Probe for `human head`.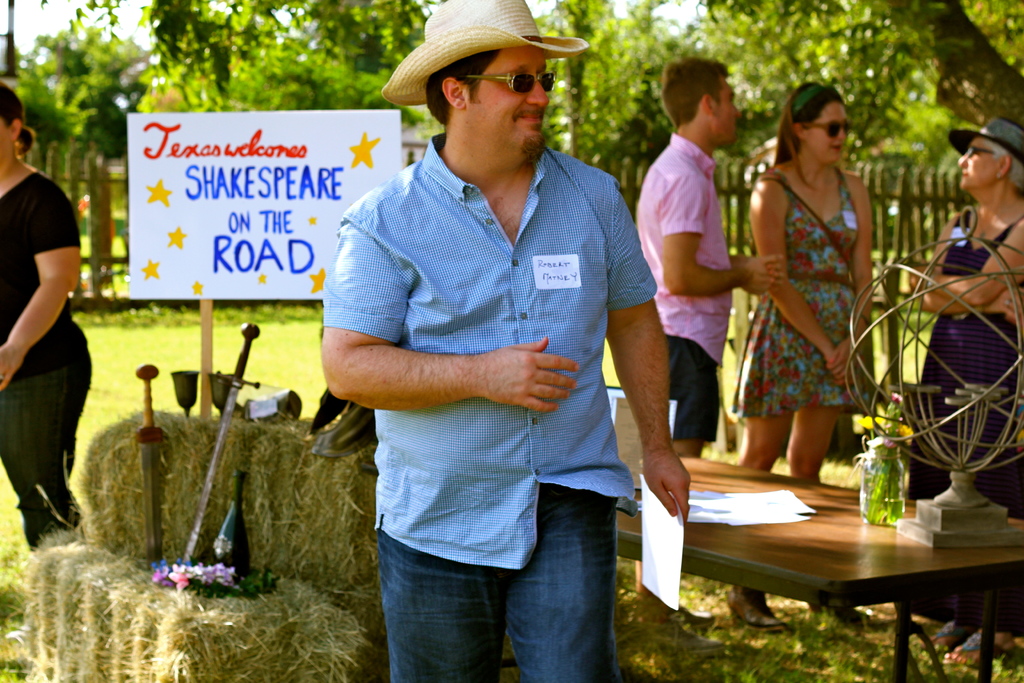
Probe result: x1=425 y1=0 x2=550 y2=168.
